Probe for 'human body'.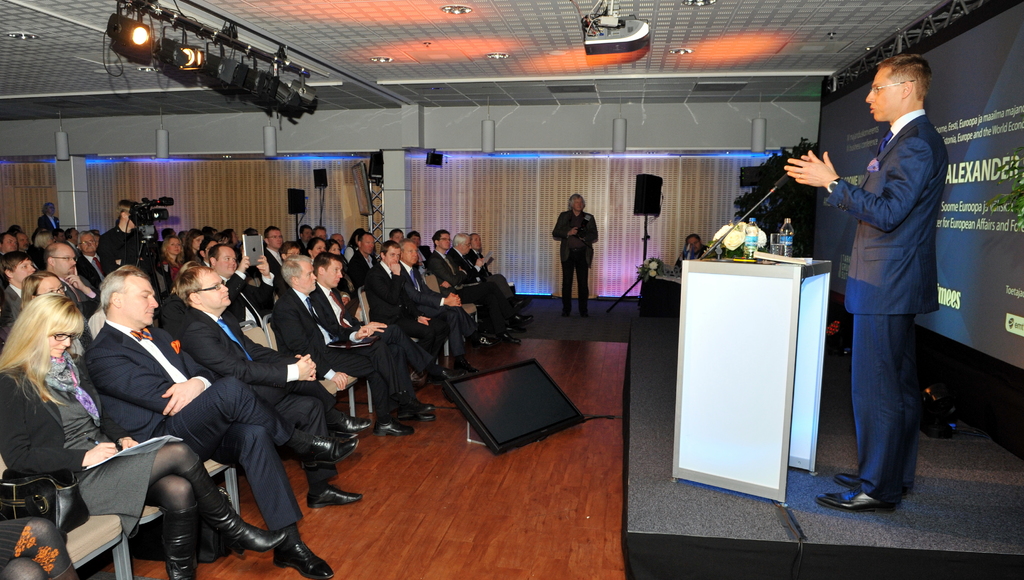
Probe result: 276/283/413/440.
